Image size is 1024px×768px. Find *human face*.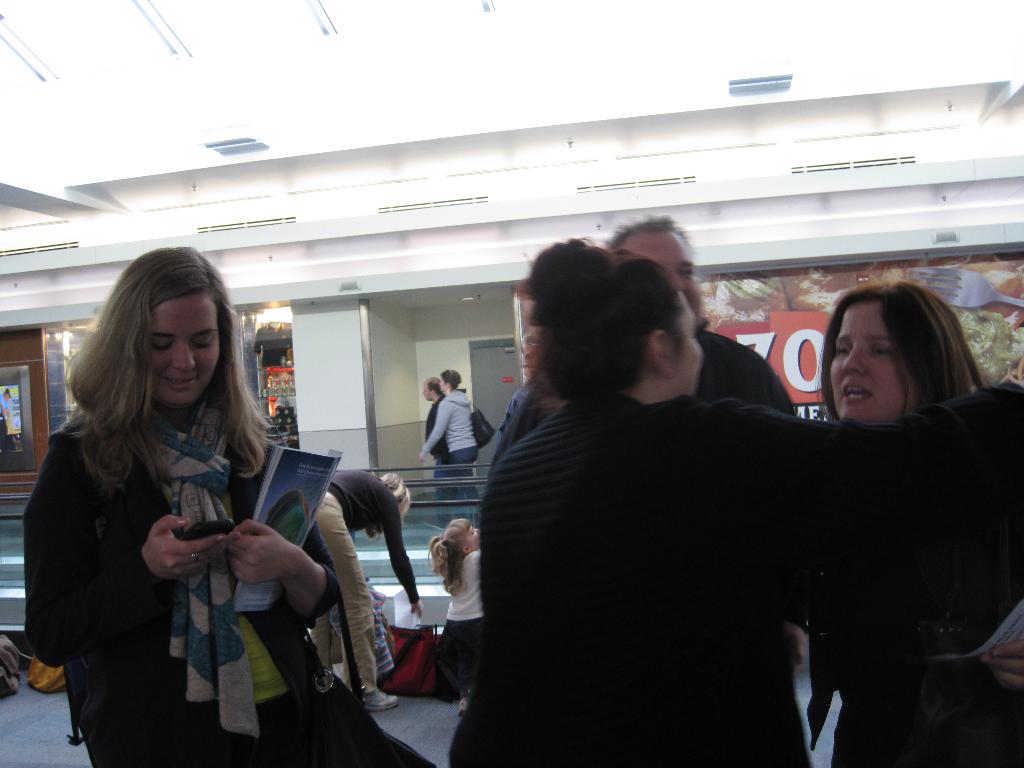
pyautogui.locateOnScreen(467, 526, 483, 553).
